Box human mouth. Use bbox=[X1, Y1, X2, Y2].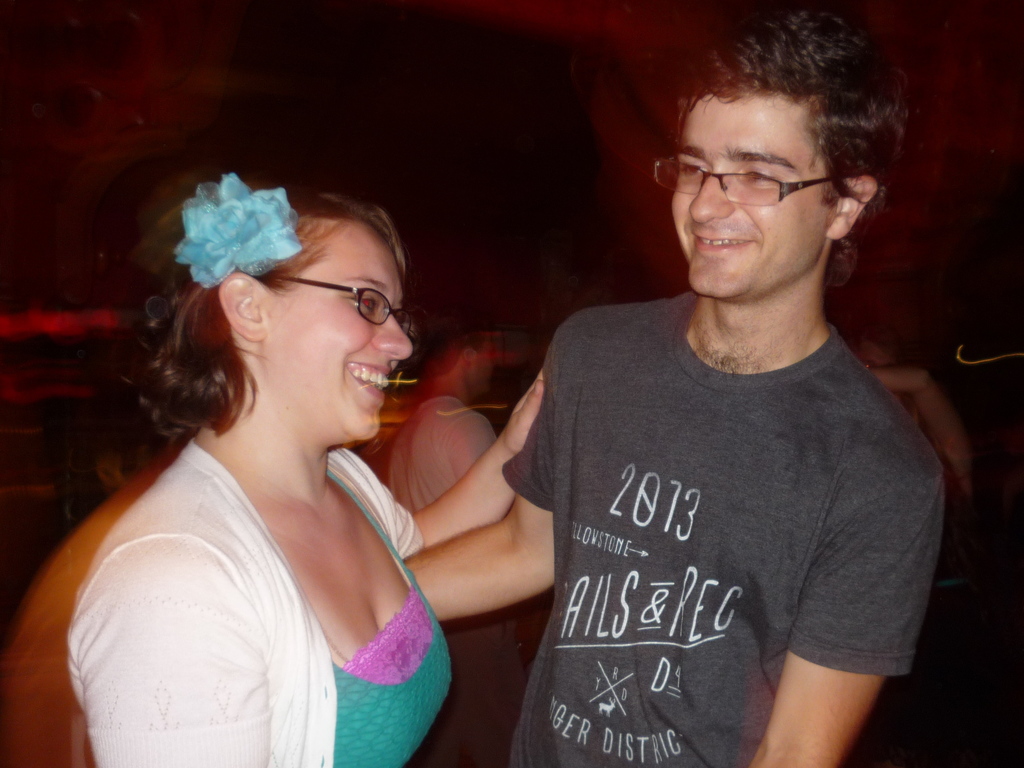
bbox=[344, 364, 394, 407].
